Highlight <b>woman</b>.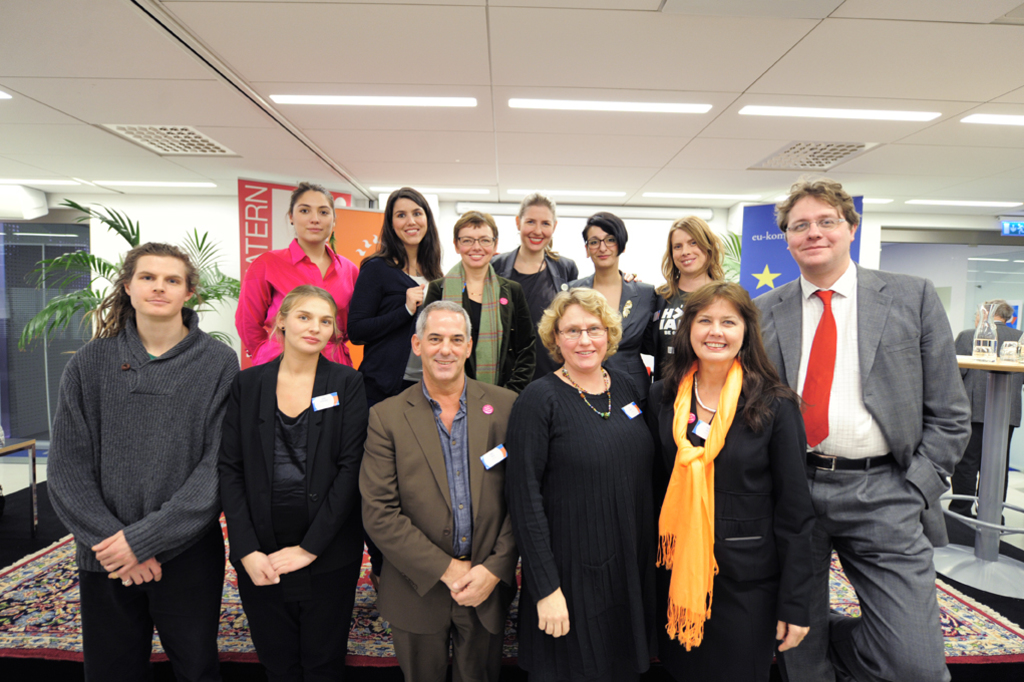
Highlighted region: <region>663, 274, 775, 670</region>.
